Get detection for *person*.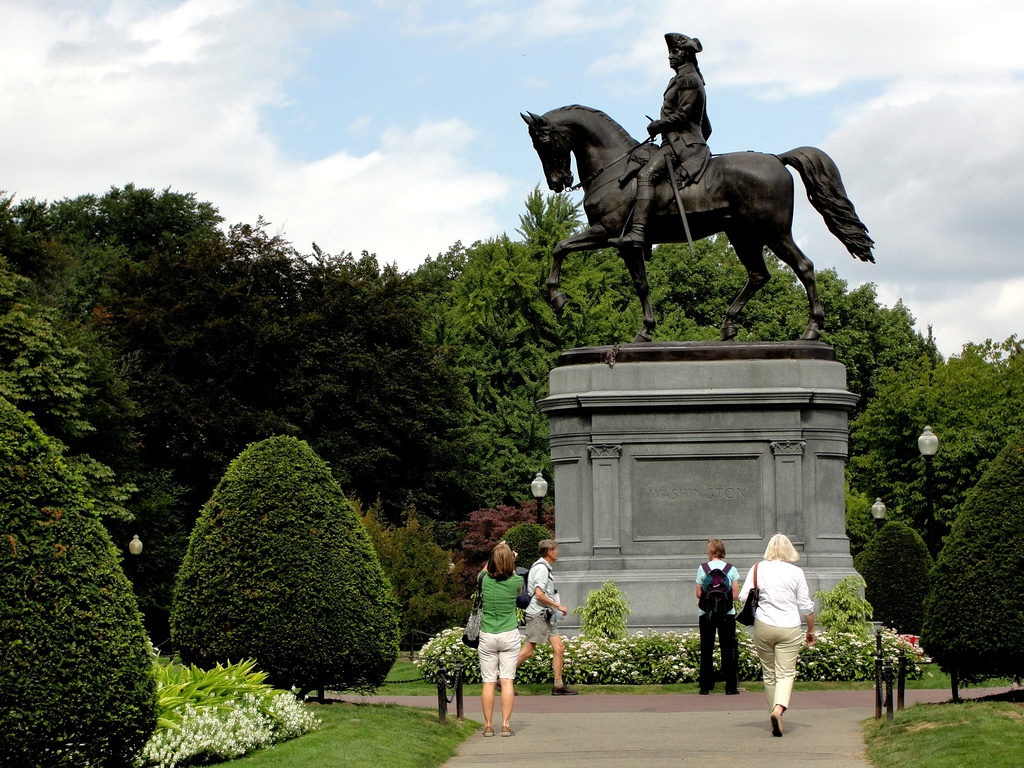
Detection: <bbox>689, 536, 739, 695</bbox>.
